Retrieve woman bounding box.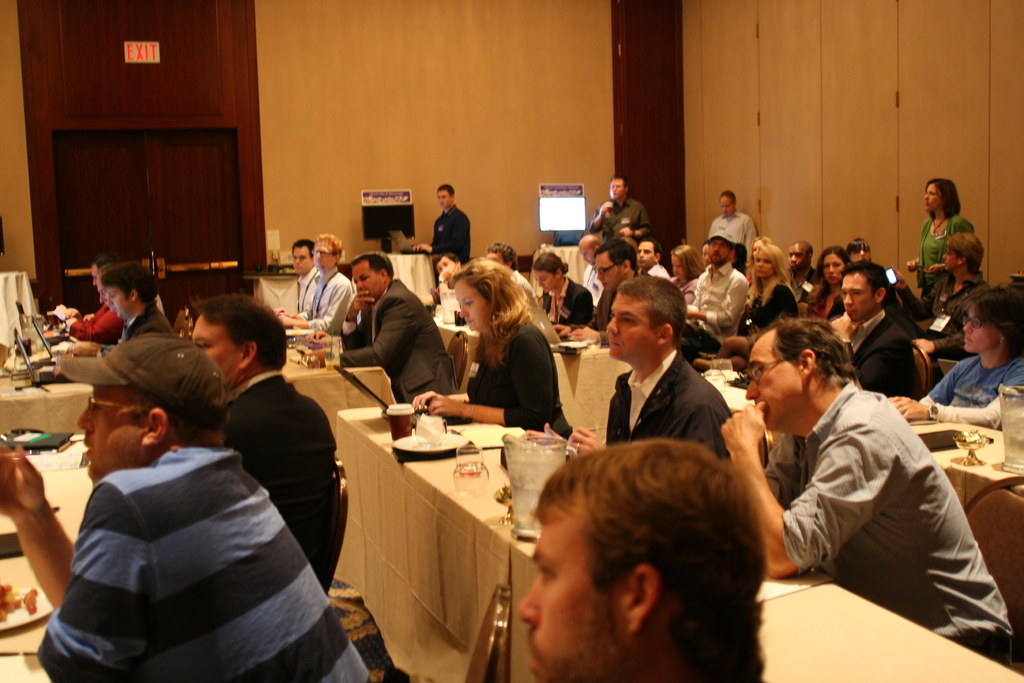
Bounding box: 669/243/700/308.
